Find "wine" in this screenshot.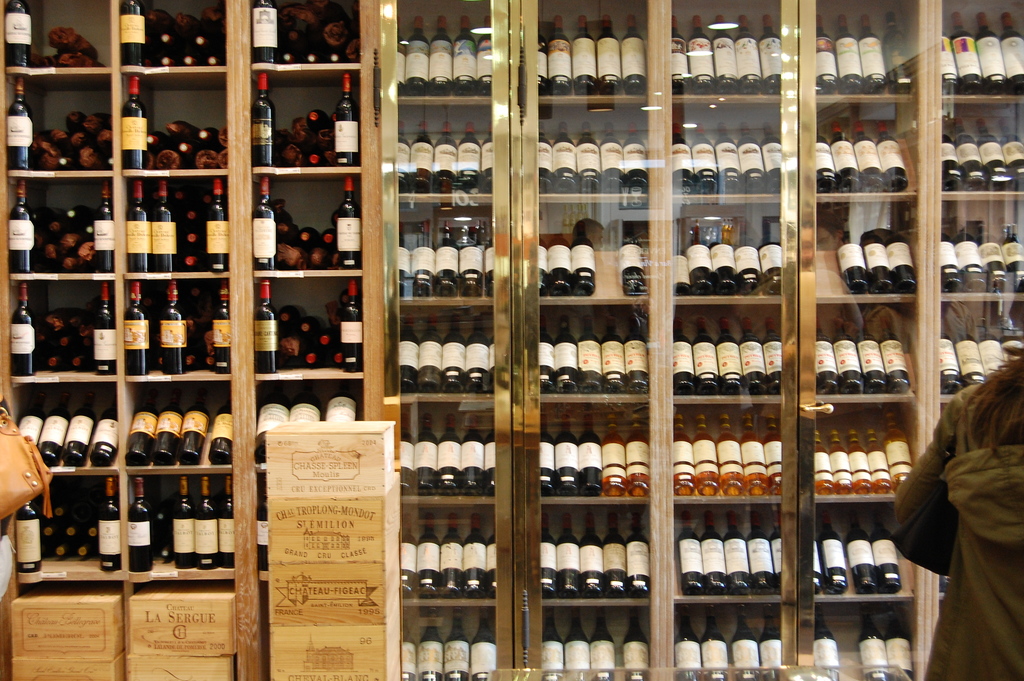
The bounding box for "wine" is pyautogui.locateOnScreen(124, 388, 161, 465).
